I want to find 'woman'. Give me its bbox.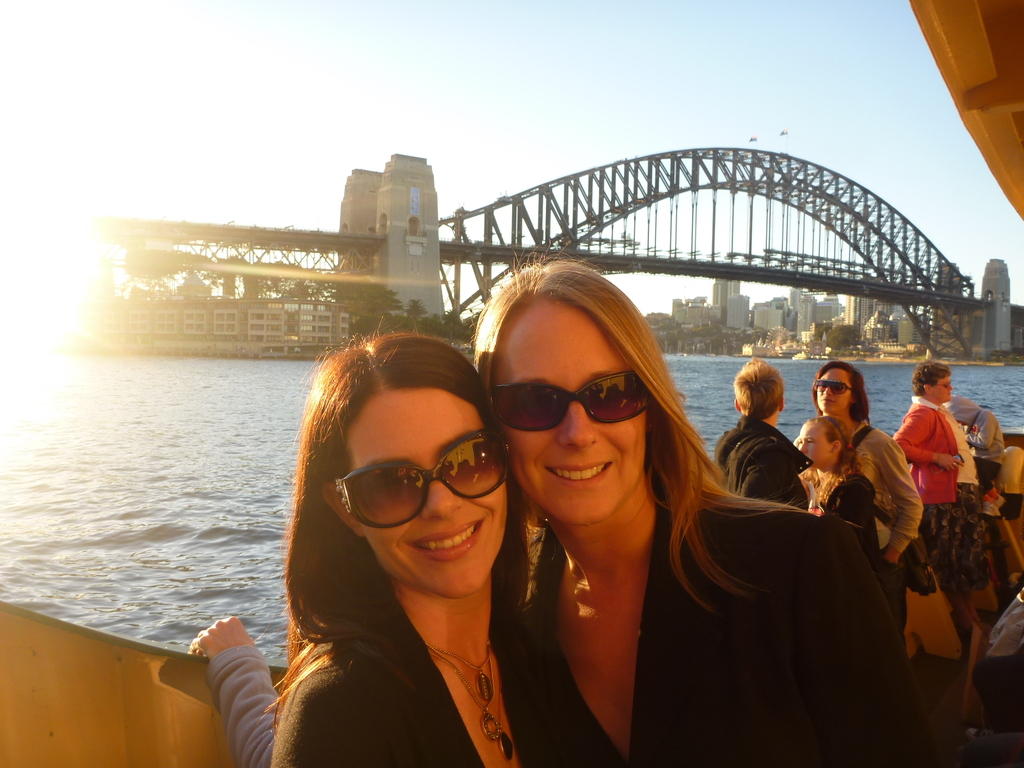
<region>886, 352, 977, 668</region>.
